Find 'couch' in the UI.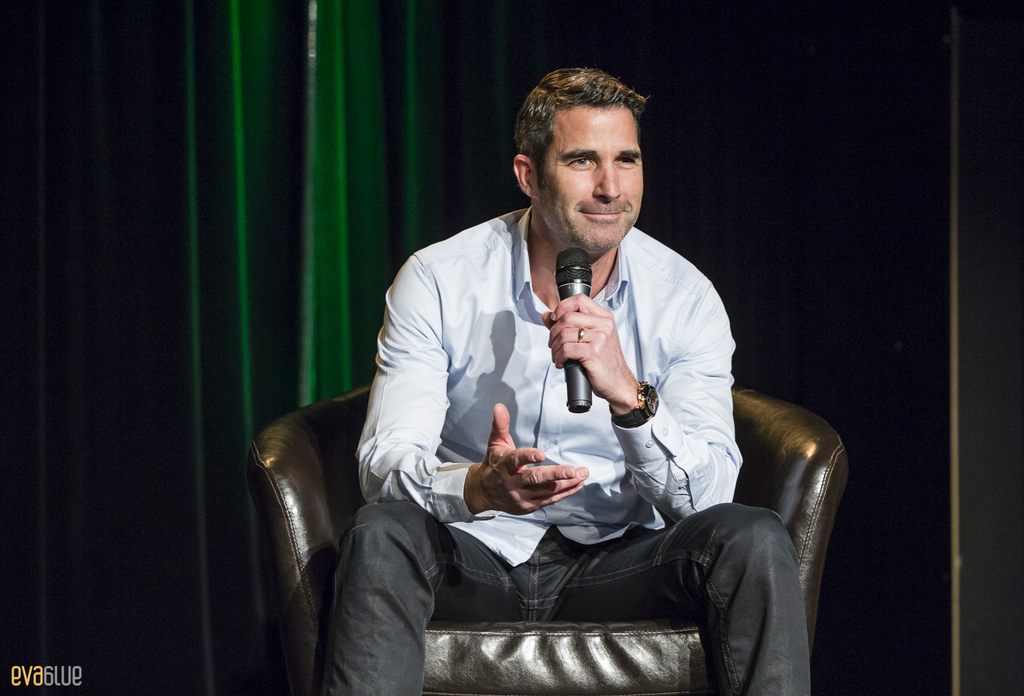
UI element at bbox=(246, 378, 852, 695).
